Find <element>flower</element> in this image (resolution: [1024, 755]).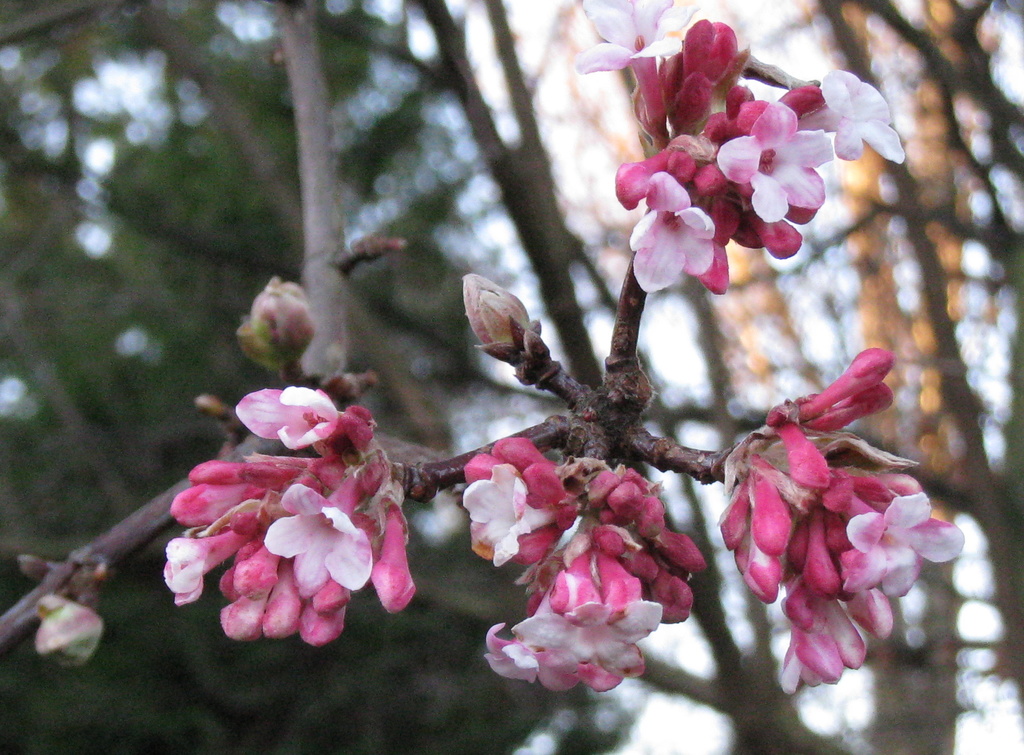
crop(776, 588, 897, 698).
